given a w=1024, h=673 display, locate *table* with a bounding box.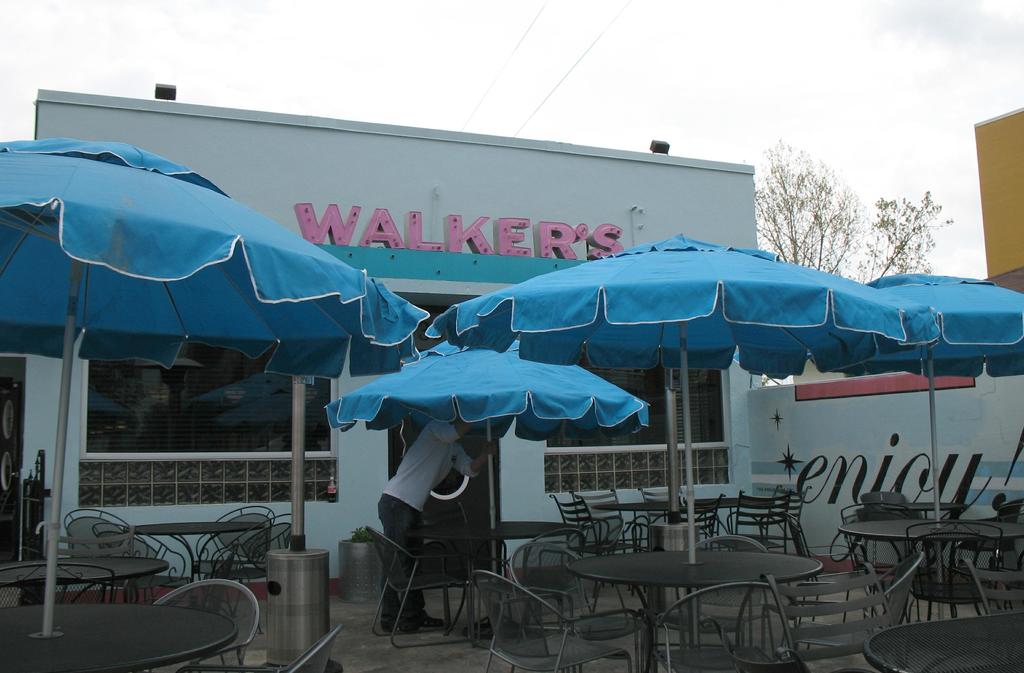
Located: 842:514:1023:614.
